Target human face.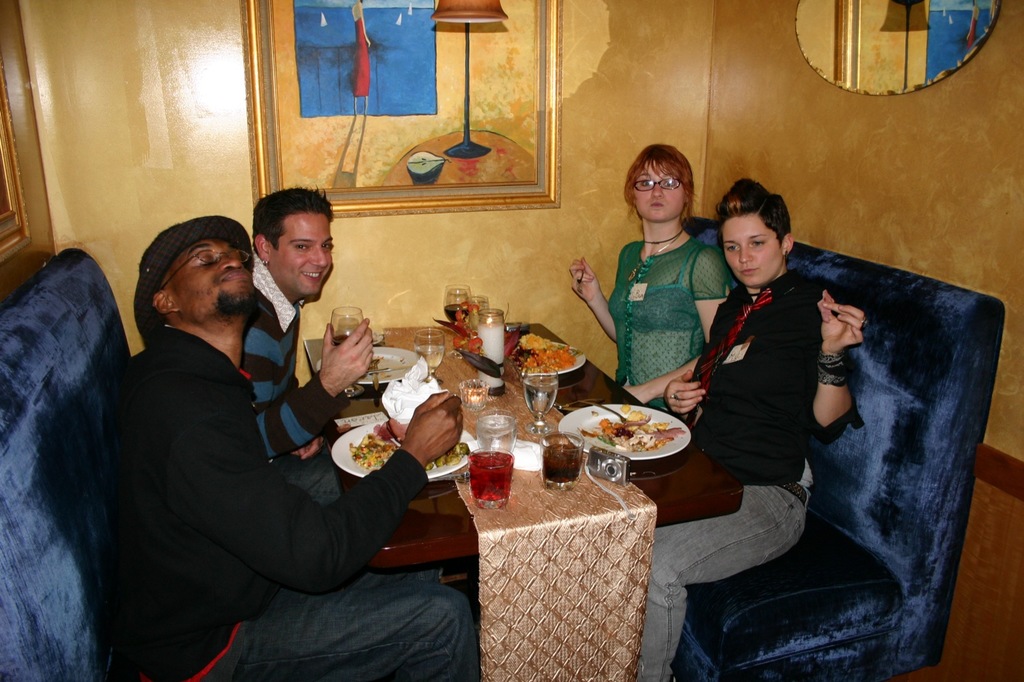
Target region: (632, 159, 684, 223).
